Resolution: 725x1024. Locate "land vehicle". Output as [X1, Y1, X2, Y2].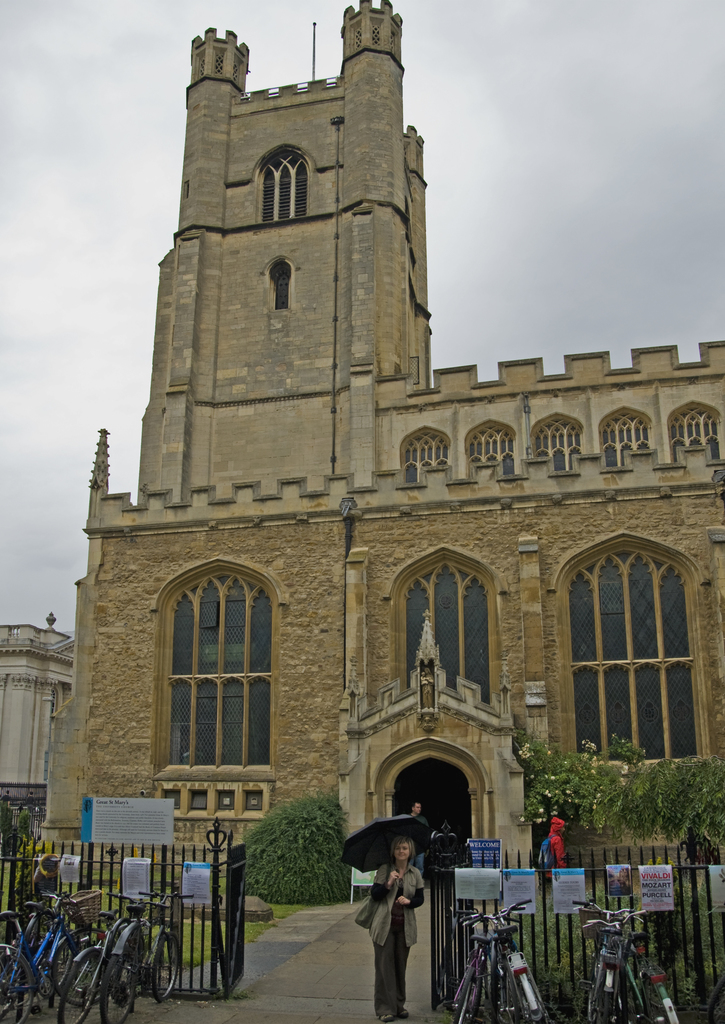
[451, 893, 549, 1023].
